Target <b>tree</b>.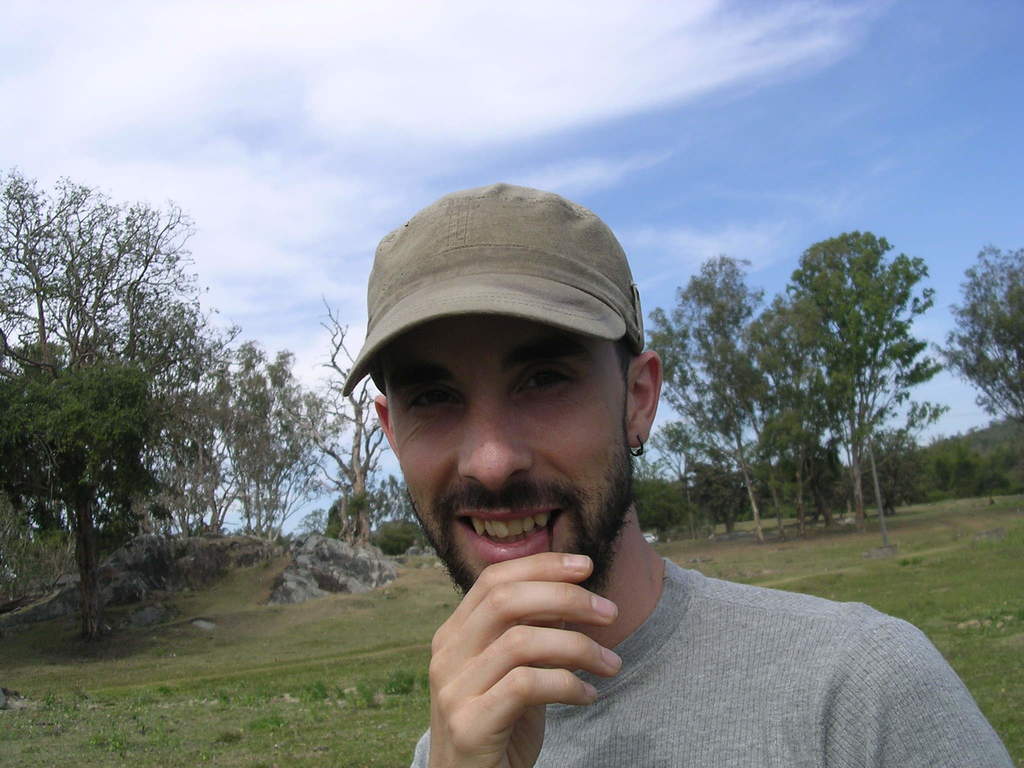
Target region: x1=927, y1=246, x2=1023, y2=450.
